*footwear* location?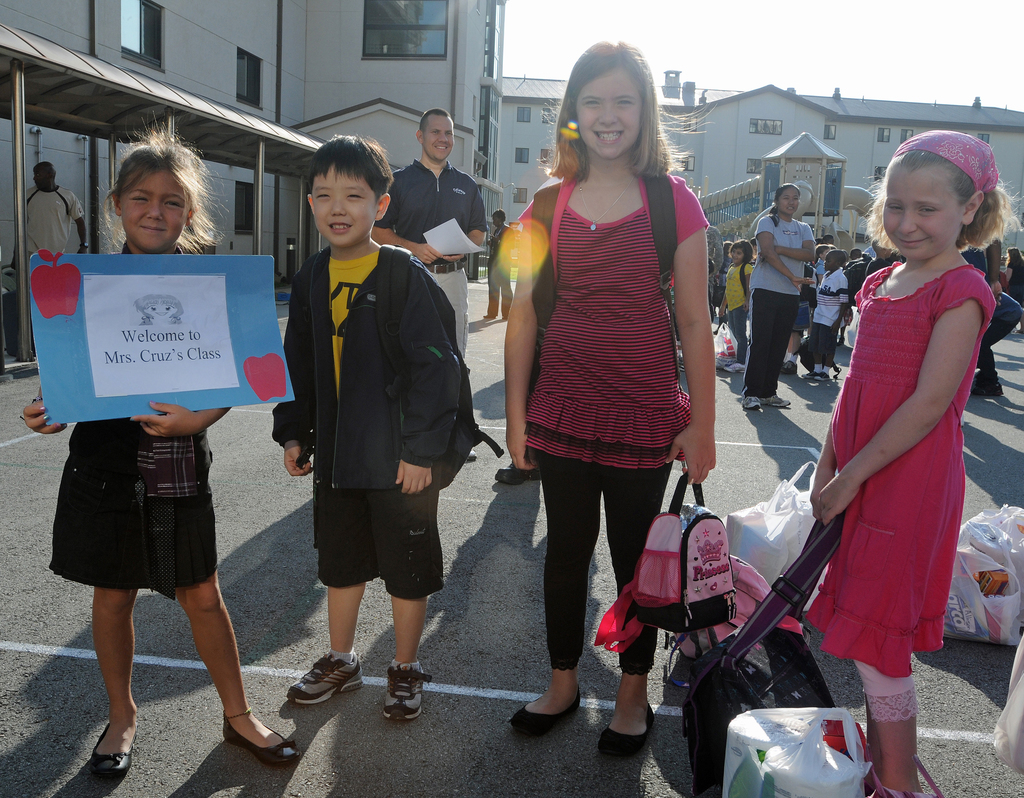
detection(598, 700, 657, 758)
